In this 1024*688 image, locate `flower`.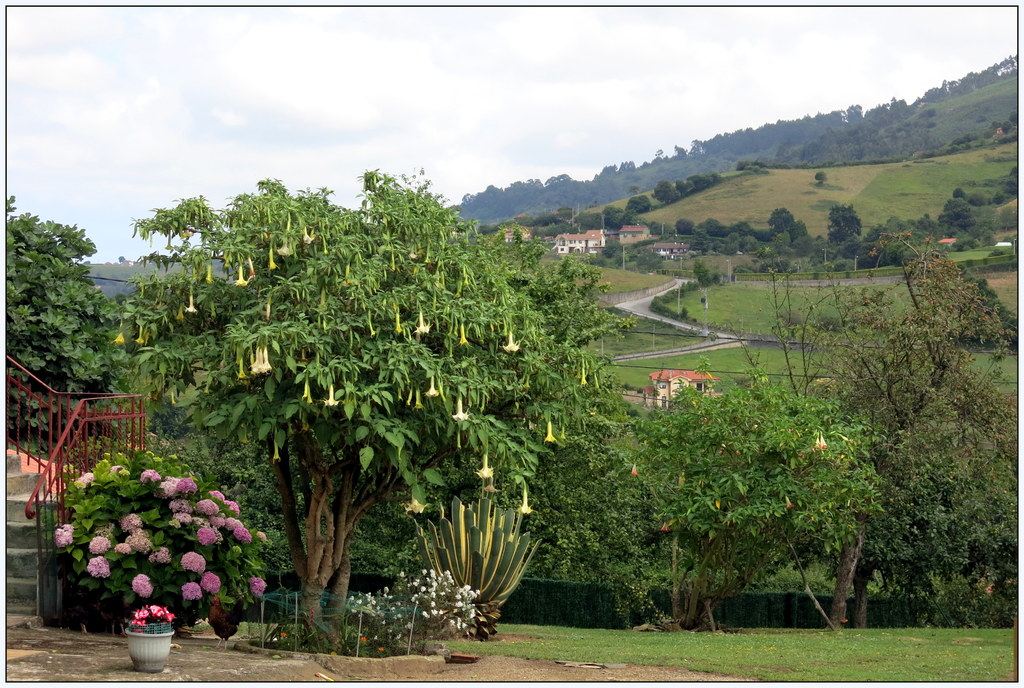
Bounding box: BBox(264, 348, 273, 374).
